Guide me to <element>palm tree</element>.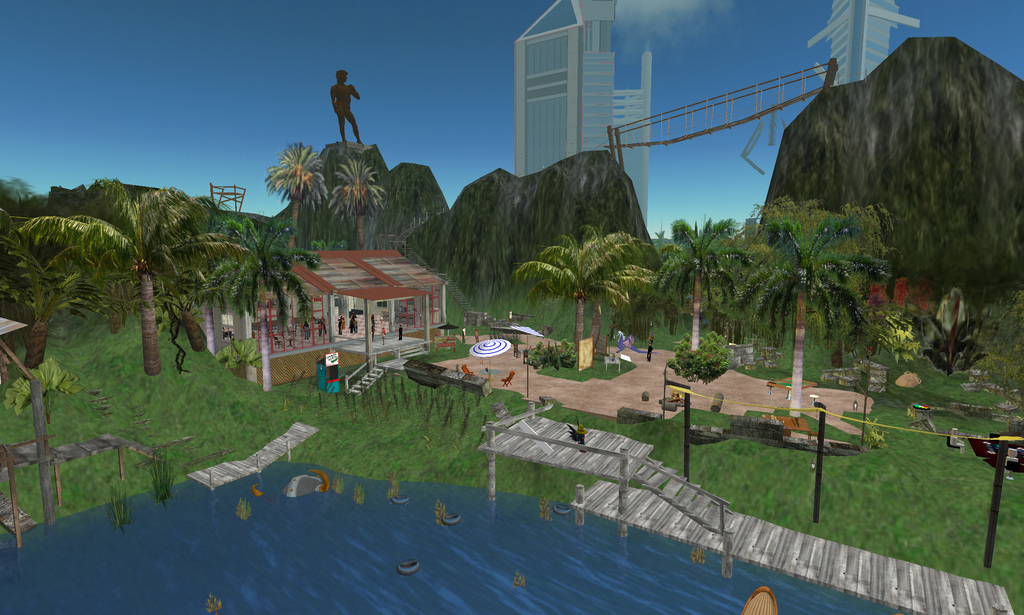
Guidance: x1=0, y1=210, x2=105, y2=369.
